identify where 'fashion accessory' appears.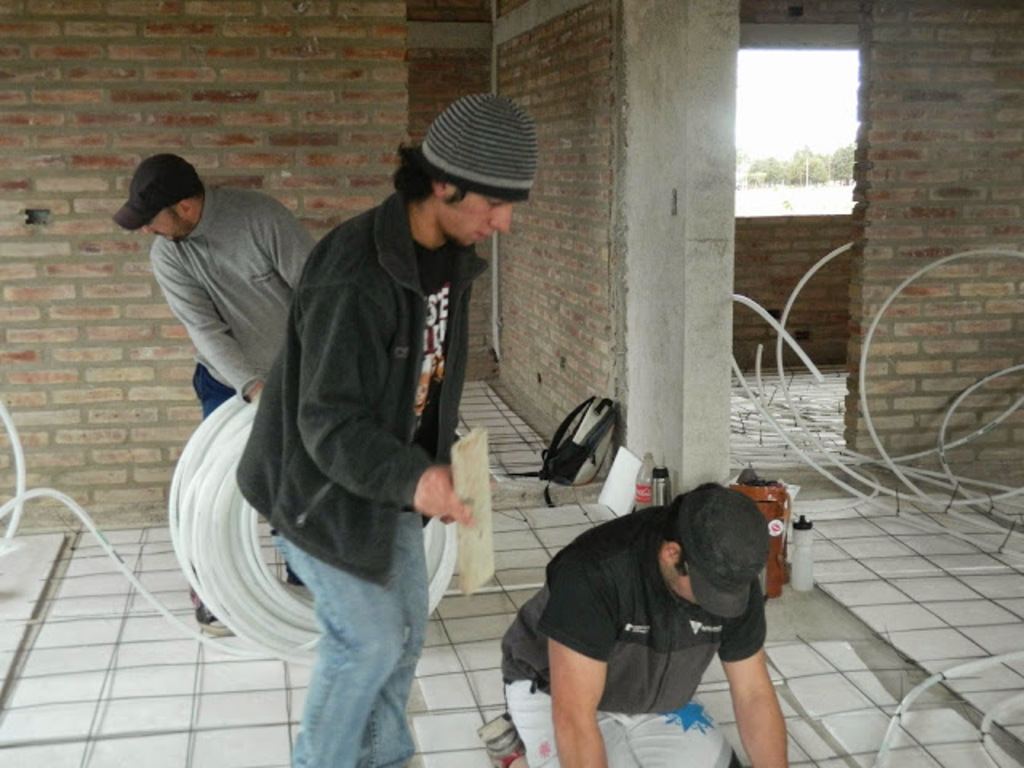
Appears at x1=418 y1=91 x2=538 y2=200.
